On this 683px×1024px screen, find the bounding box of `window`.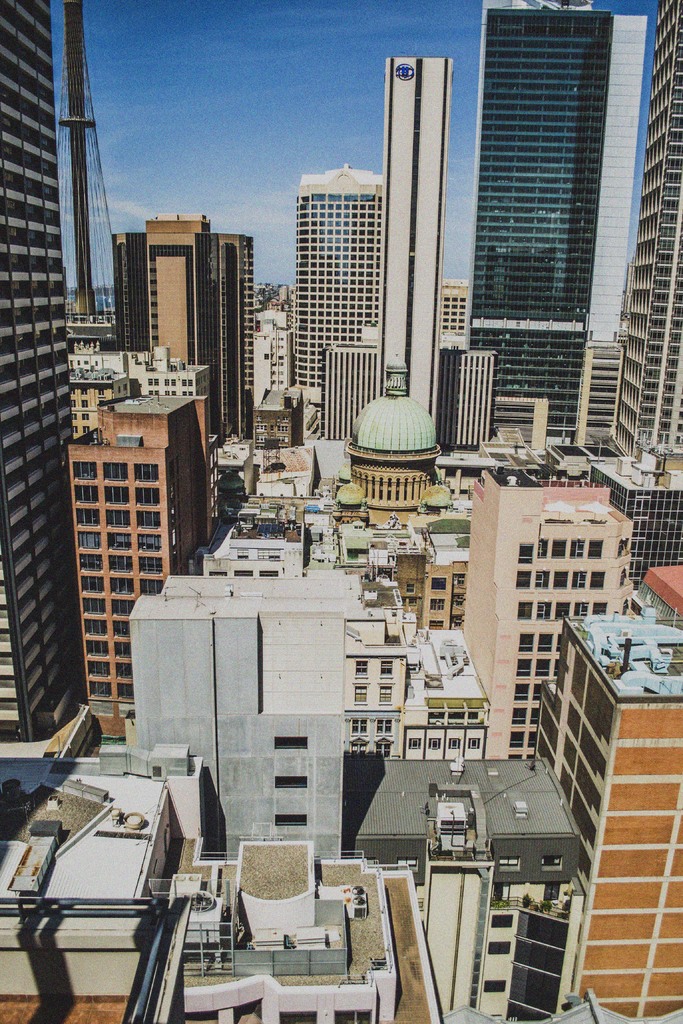
Bounding box: <region>379, 658, 393, 679</region>.
